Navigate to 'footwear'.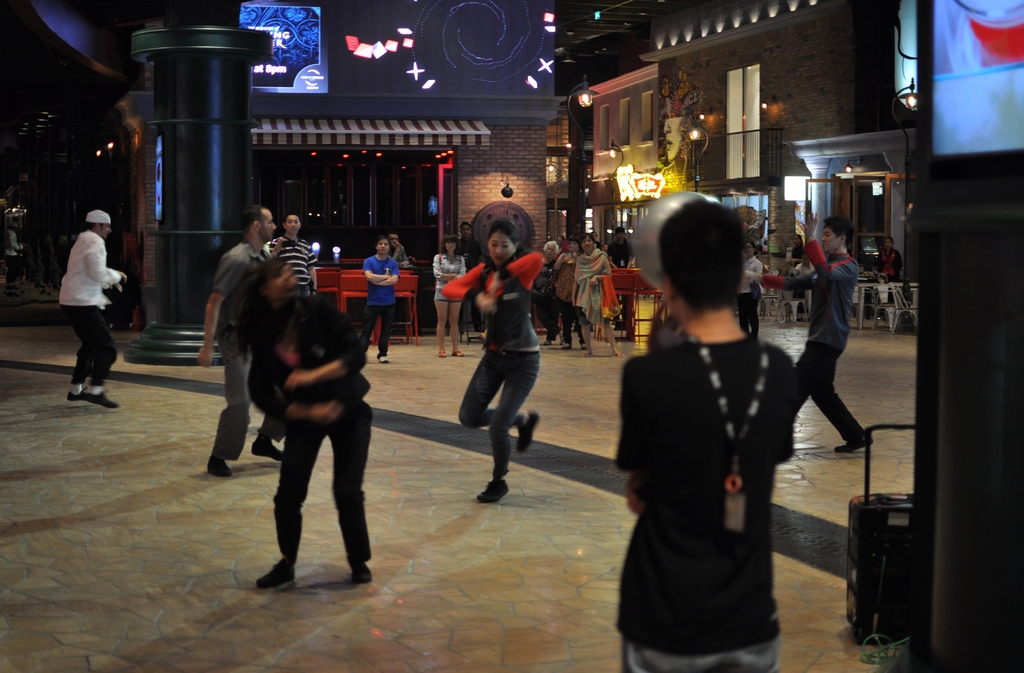
Navigation target: l=513, t=406, r=543, b=456.
